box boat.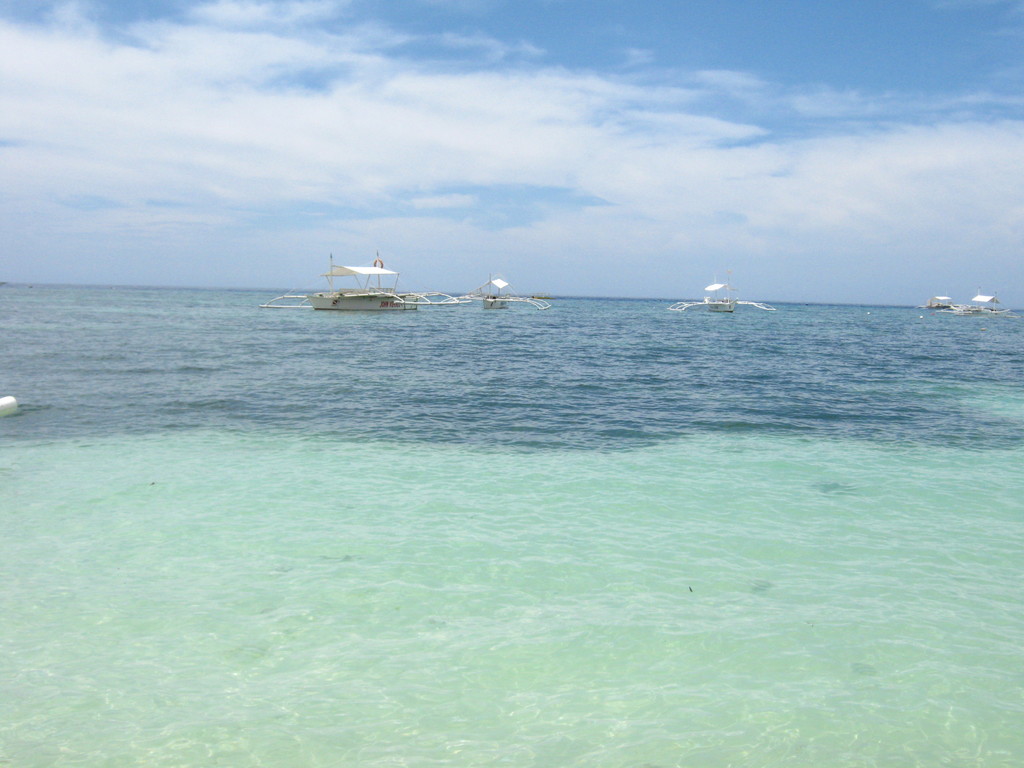
<bbox>671, 282, 777, 316</bbox>.
